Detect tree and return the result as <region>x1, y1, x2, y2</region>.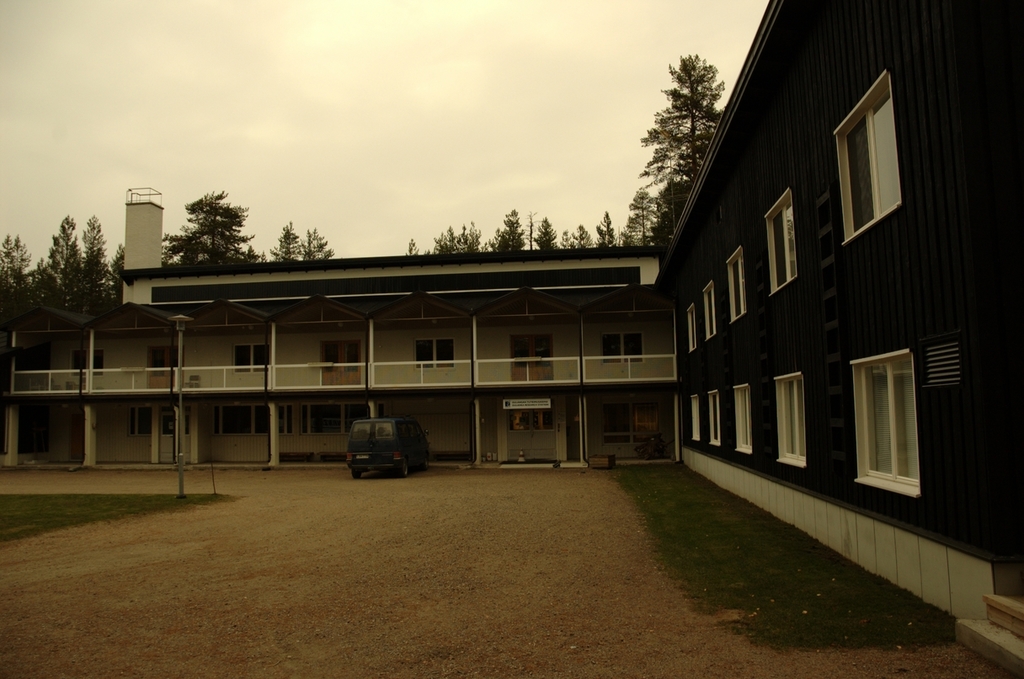
<region>403, 238, 429, 259</region>.
